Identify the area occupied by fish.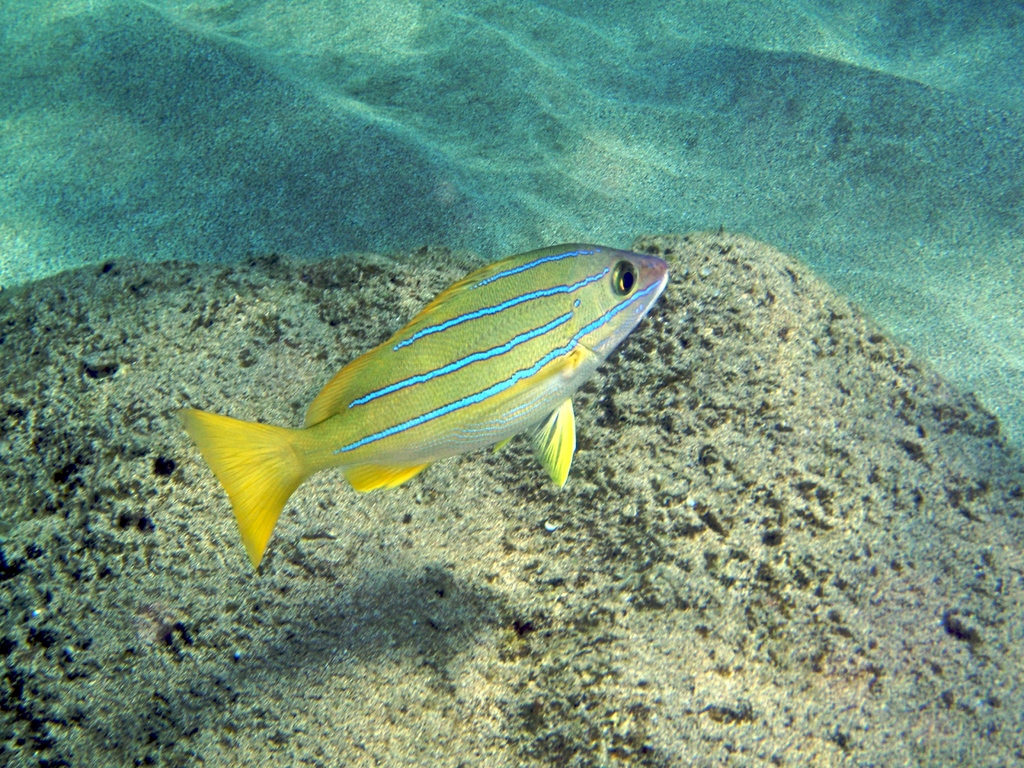
Area: [x1=172, y1=244, x2=674, y2=486].
